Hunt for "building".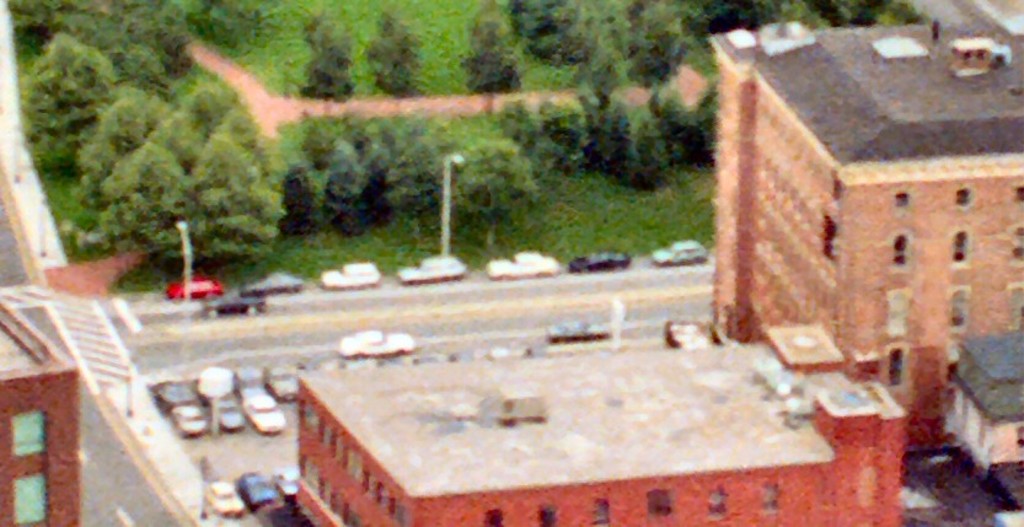
Hunted down at l=692, t=0, r=1006, b=463.
